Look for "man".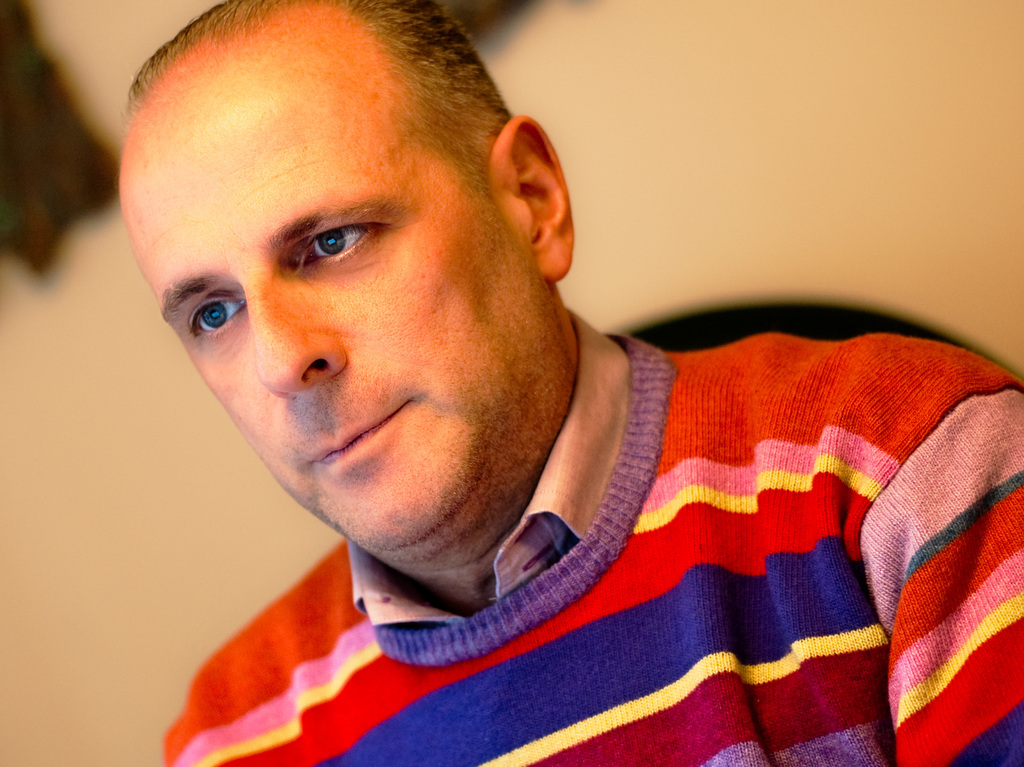
Found: (64,4,998,755).
